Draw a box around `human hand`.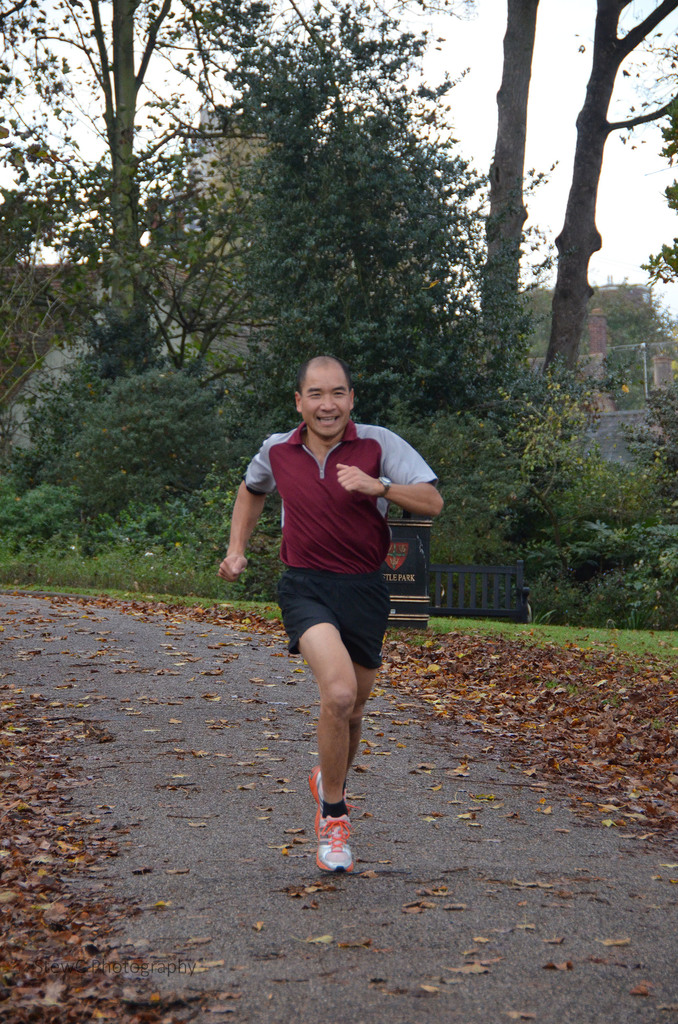
[left=335, top=459, right=377, bottom=490].
